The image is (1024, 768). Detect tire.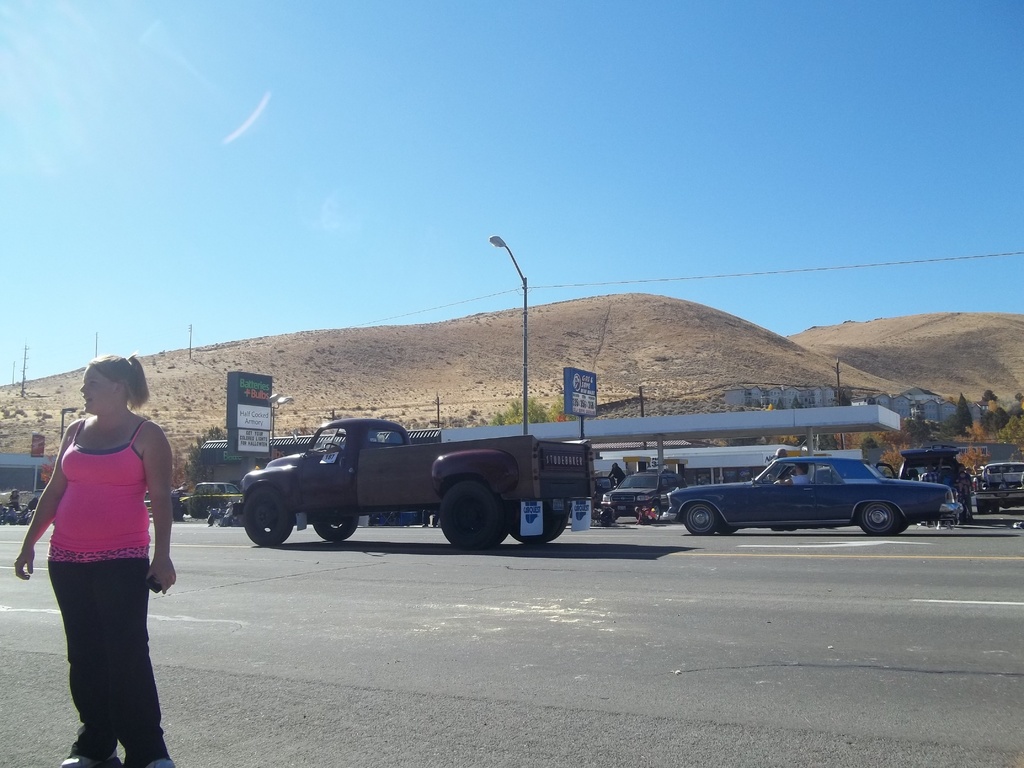
Detection: <box>507,509,566,544</box>.
